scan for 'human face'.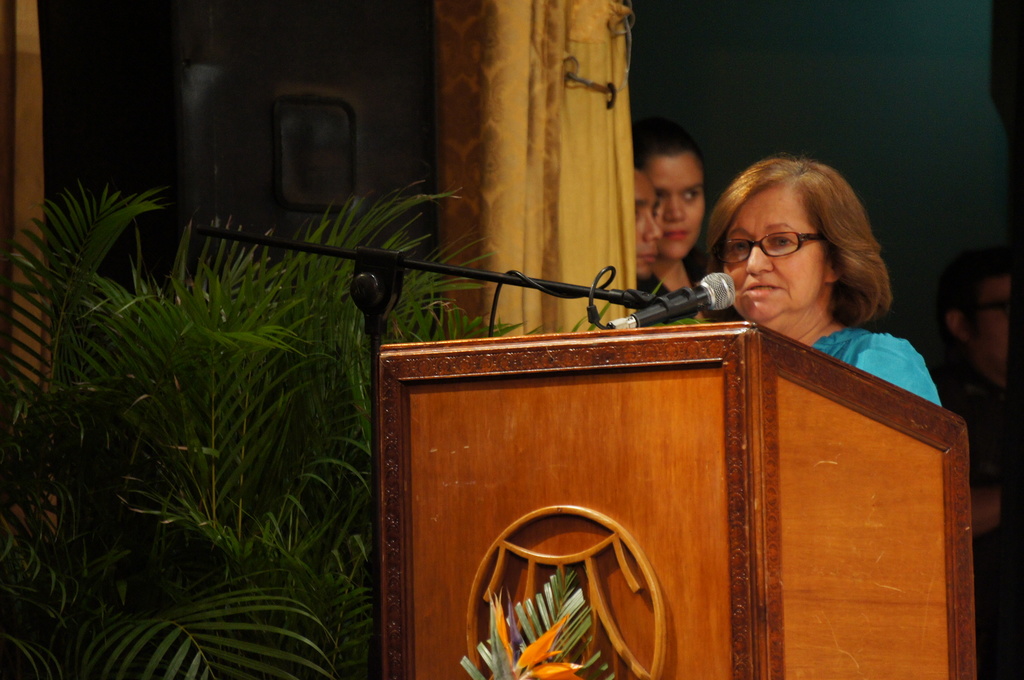
Scan result: (left=644, top=152, right=701, bottom=263).
